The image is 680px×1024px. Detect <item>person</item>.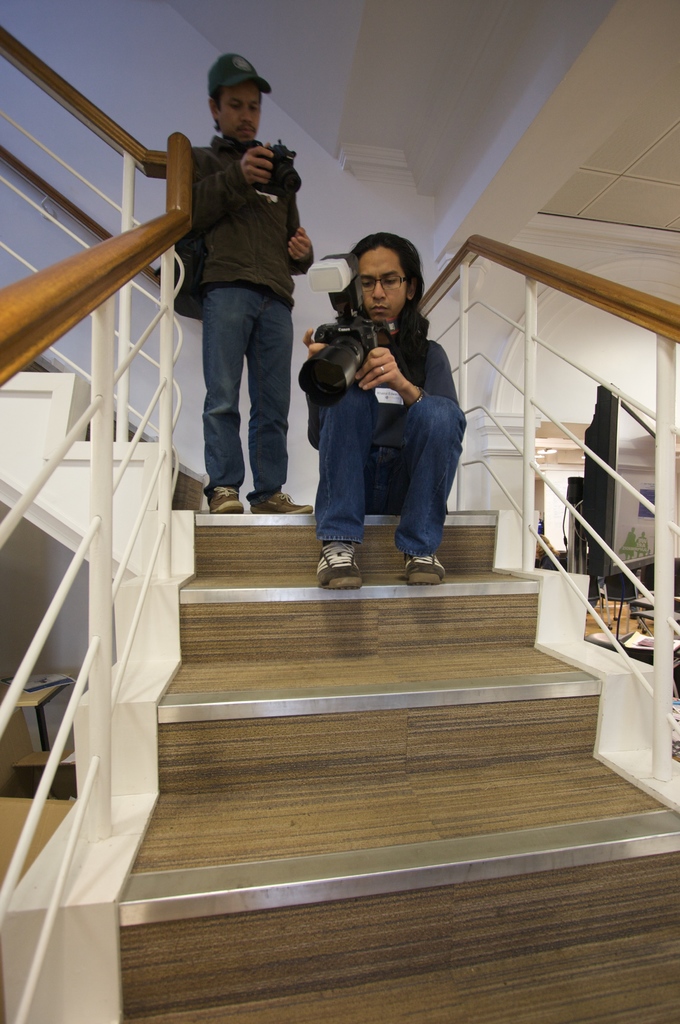
Detection: 301,230,468,589.
